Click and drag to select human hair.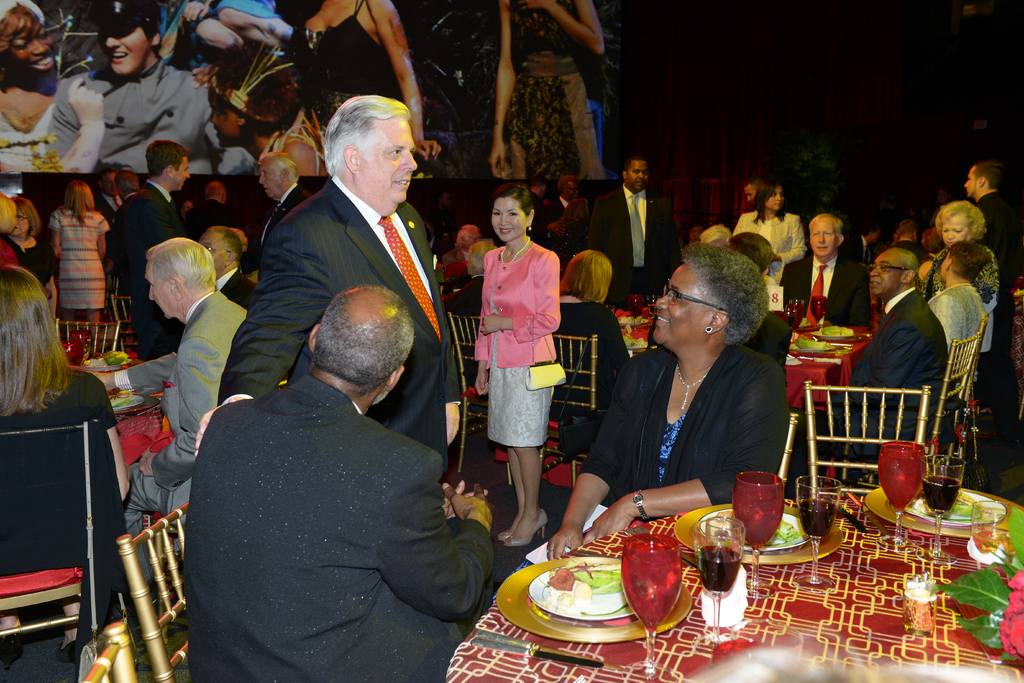
Selection: 805 215 846 236.
